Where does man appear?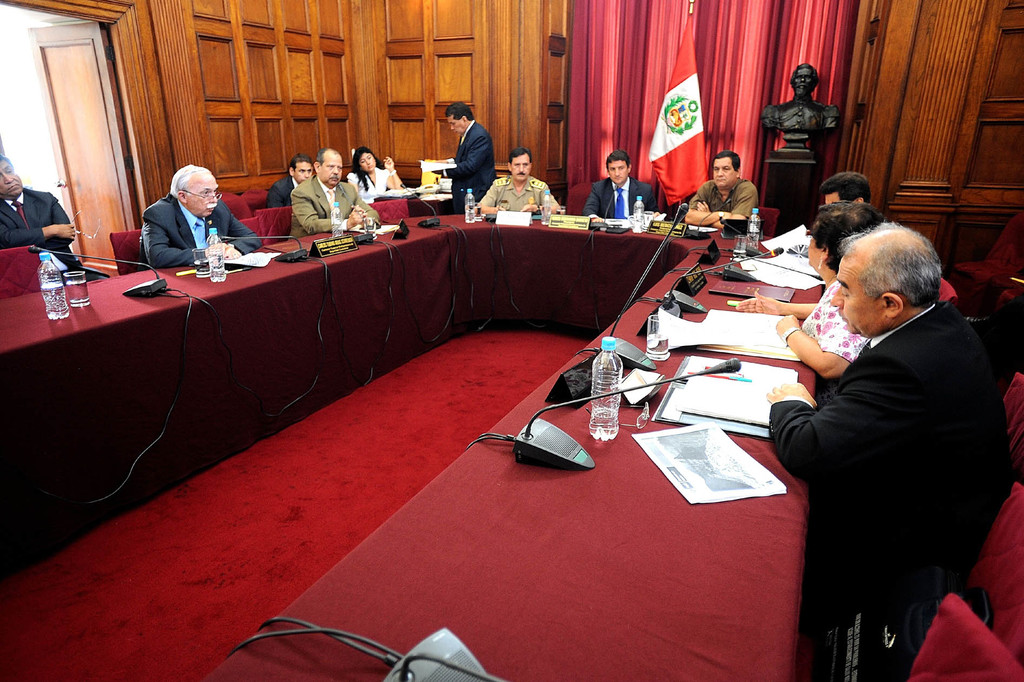
Appears at 473, 147, 561, 216.
